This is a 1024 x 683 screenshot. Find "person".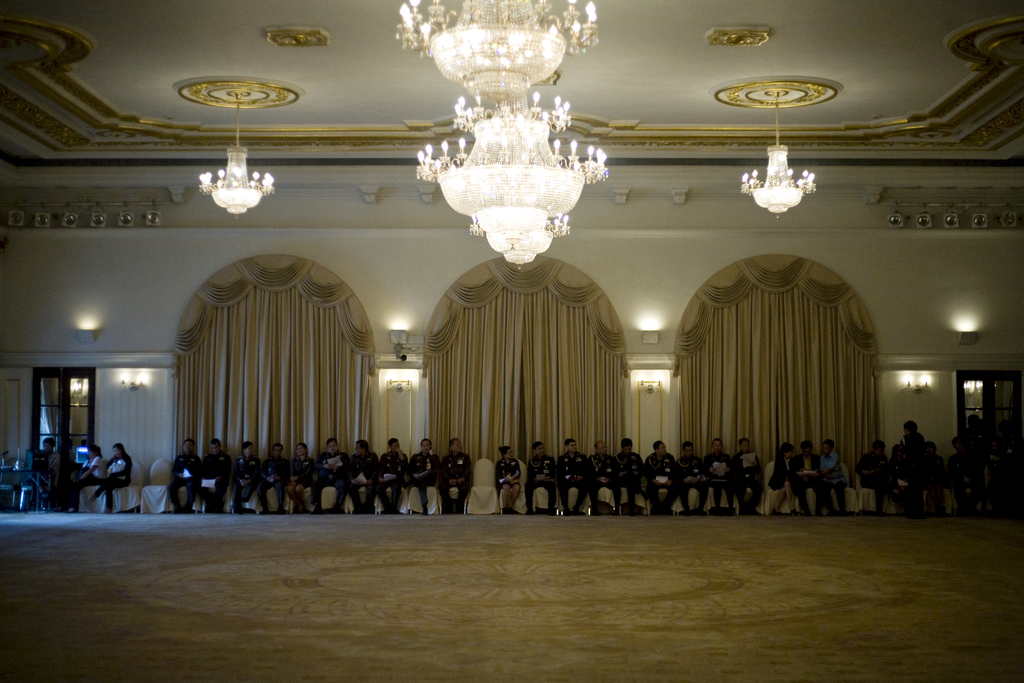
Bounding box: select_region(558, 438, 591, 511).
